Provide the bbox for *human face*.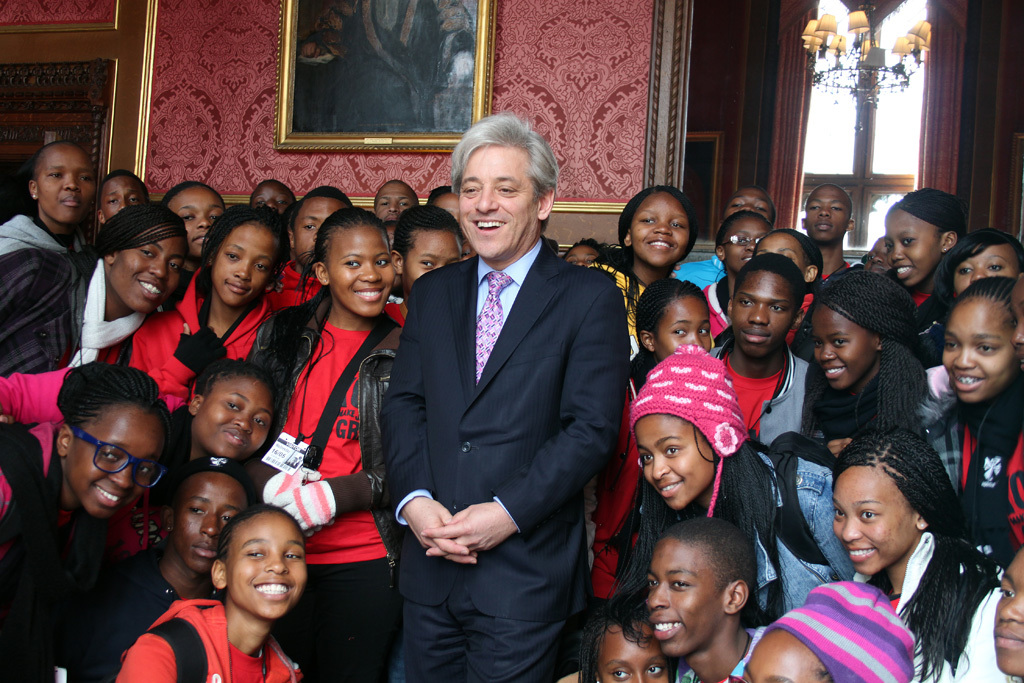
658/295/717/359.
